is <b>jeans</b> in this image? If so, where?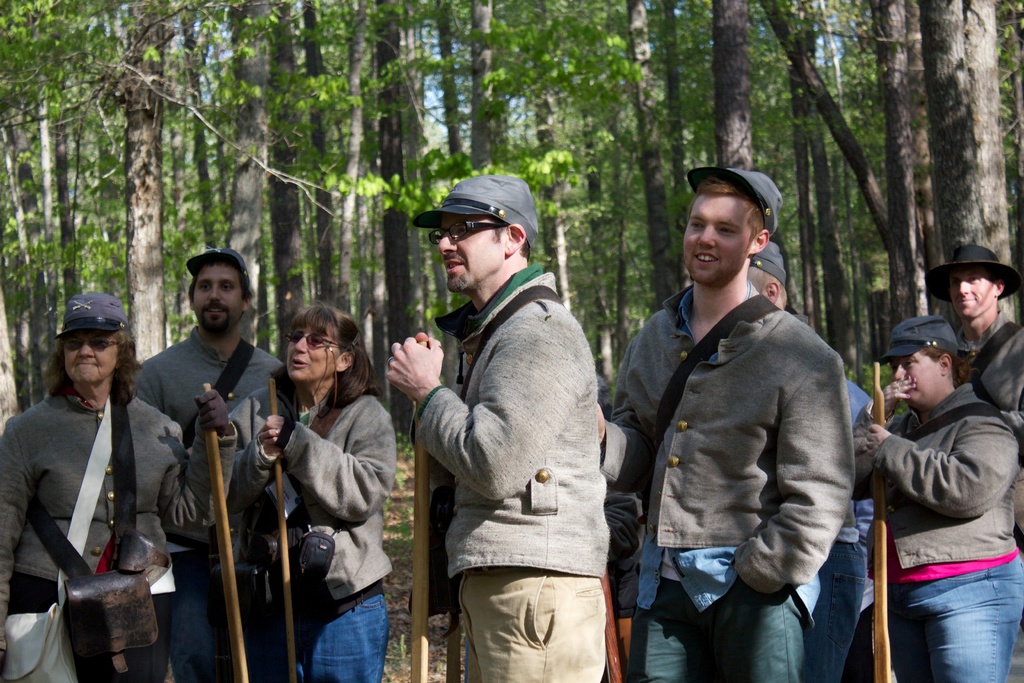
Yes, at l=270, t=581, r=398, b=682.
